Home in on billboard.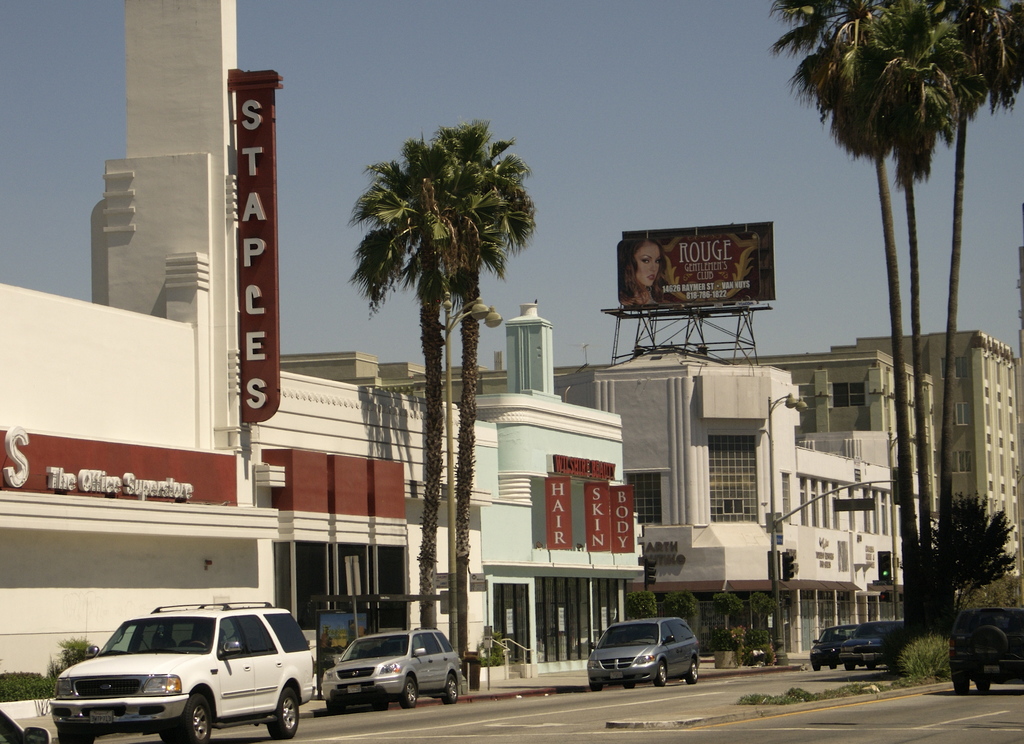
Homed in at select_region(0, 436, 229, 507).
